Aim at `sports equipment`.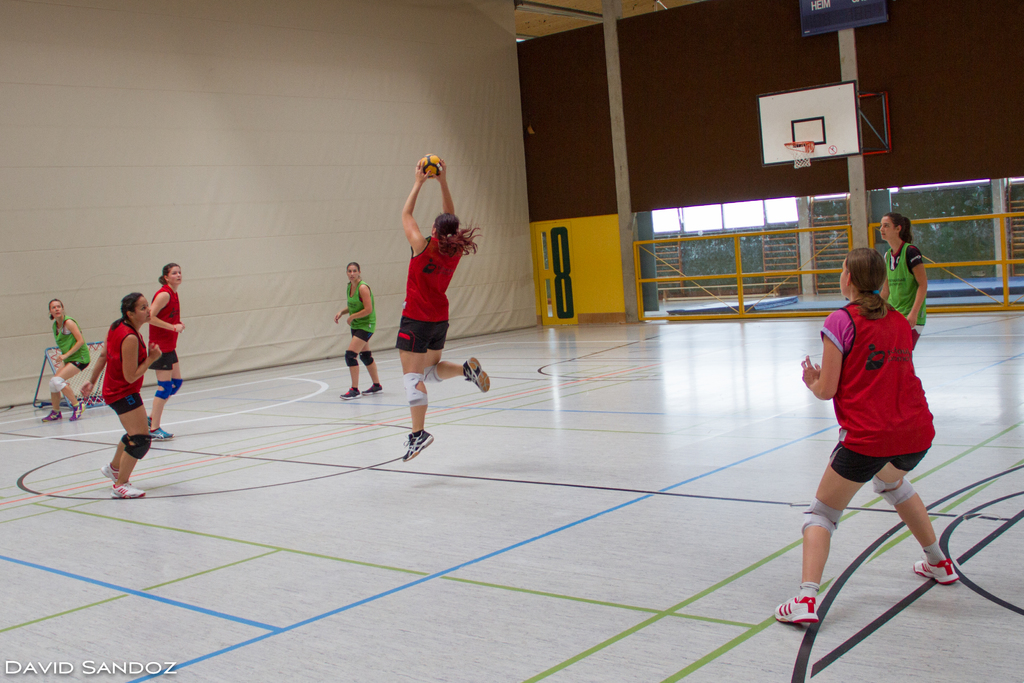
Aimed at <bbox>785, 140, 815, 169</bbox>.
